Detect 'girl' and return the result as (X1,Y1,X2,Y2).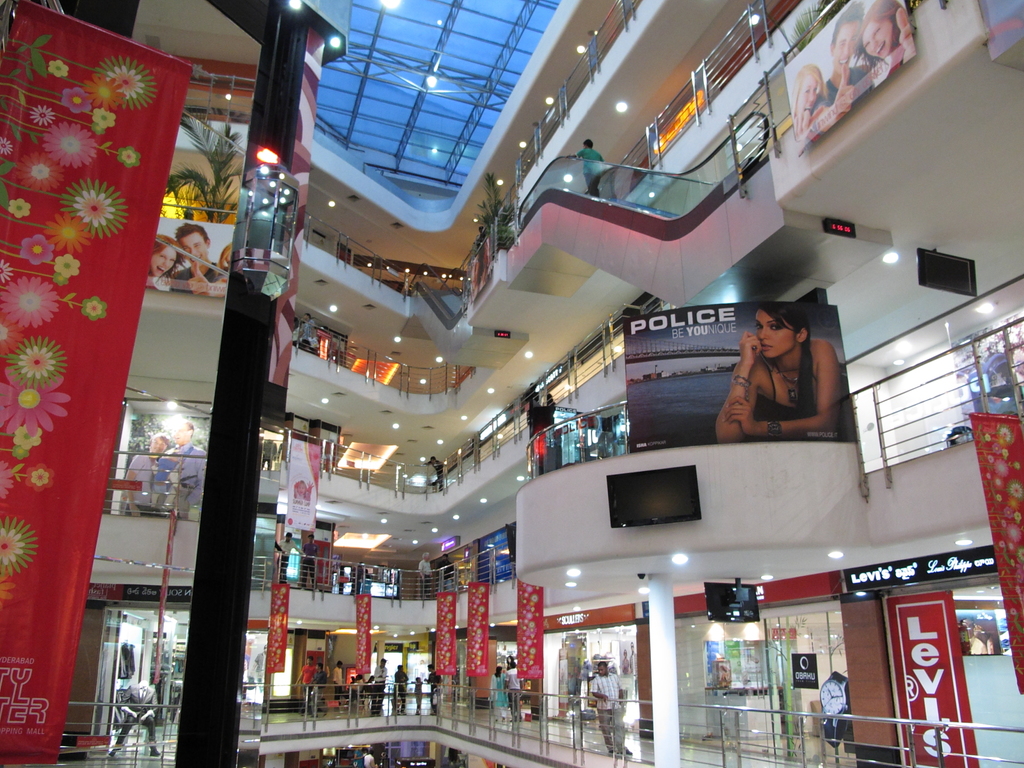
(138,228,178,280).
